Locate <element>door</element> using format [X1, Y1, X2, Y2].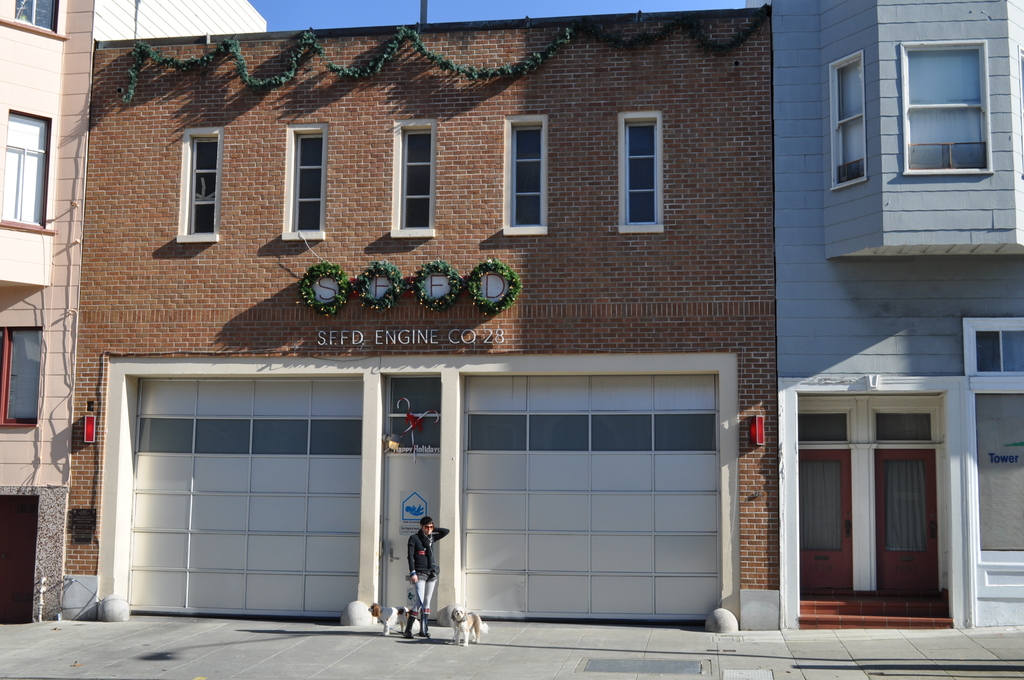
[798, 451, 853, 594].
